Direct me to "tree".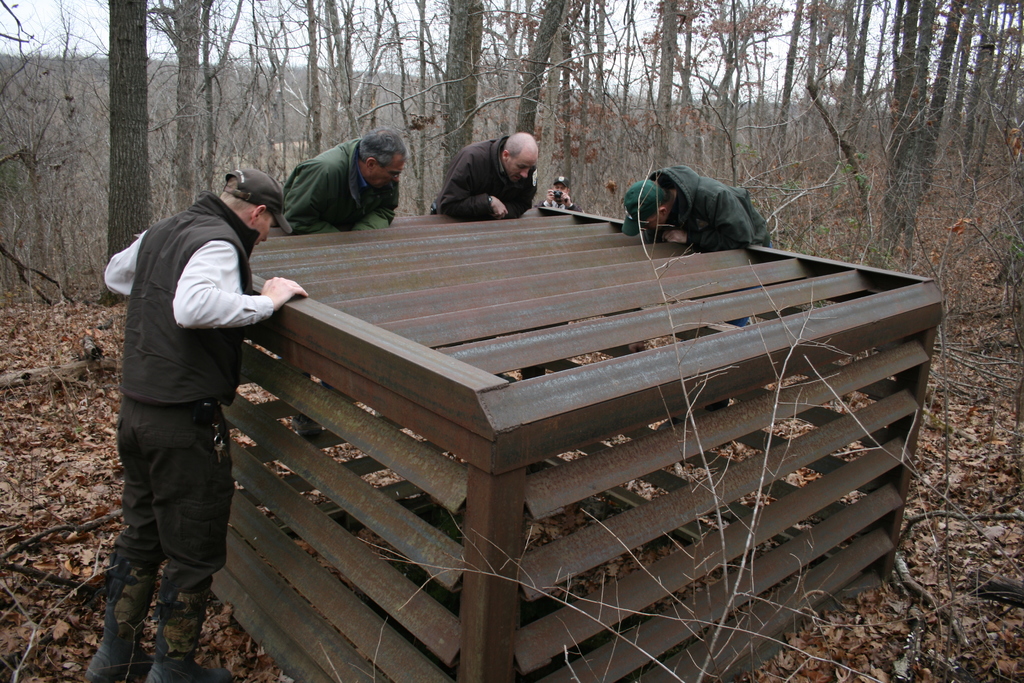
Direction: pyautogui.locateOnScreen(0, 0, 194, 300).
